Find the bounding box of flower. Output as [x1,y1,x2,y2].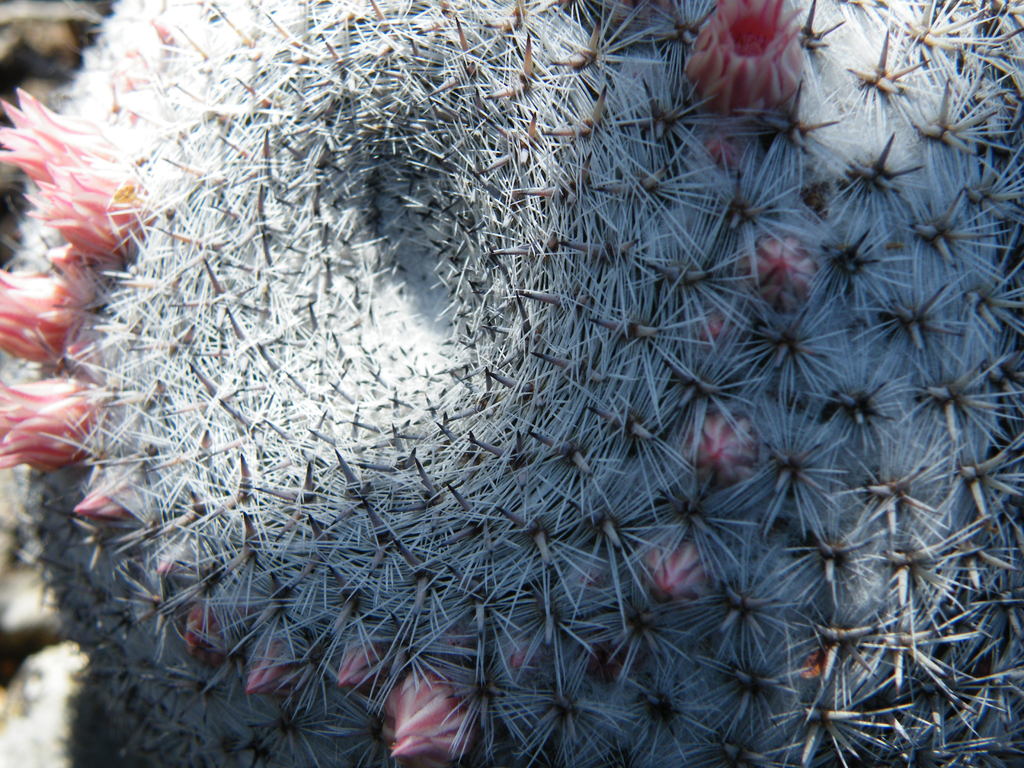
[0,255,86,362].
